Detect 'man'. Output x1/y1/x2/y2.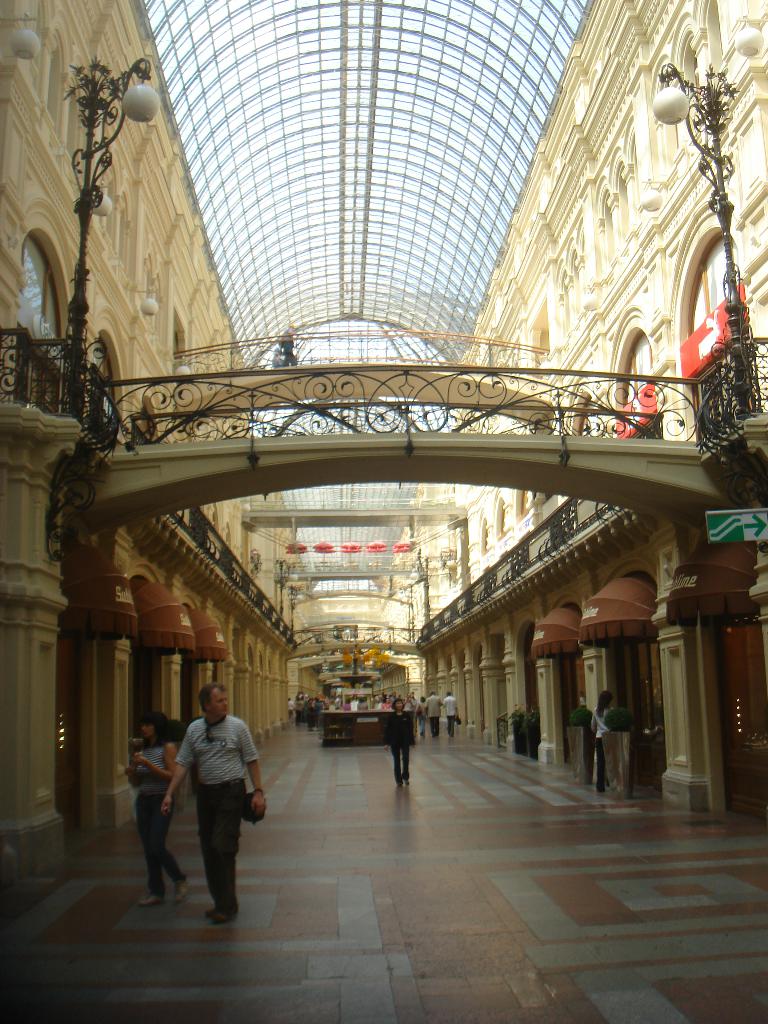
444/691/459/738.
